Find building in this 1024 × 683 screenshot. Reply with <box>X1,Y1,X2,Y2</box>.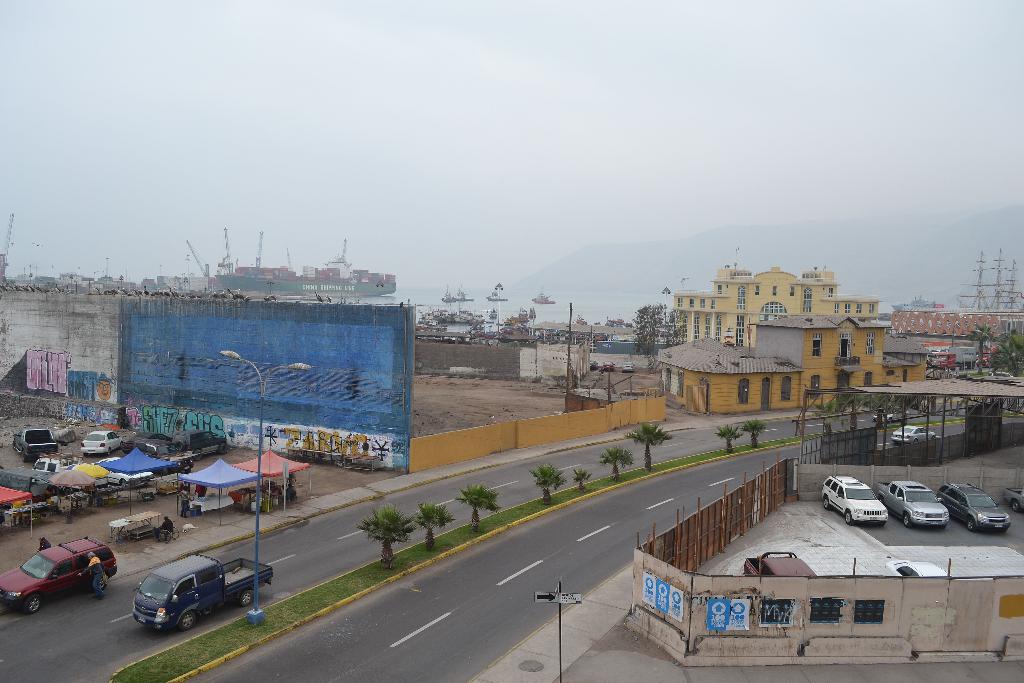
<box>653,311,935,418</box>.
